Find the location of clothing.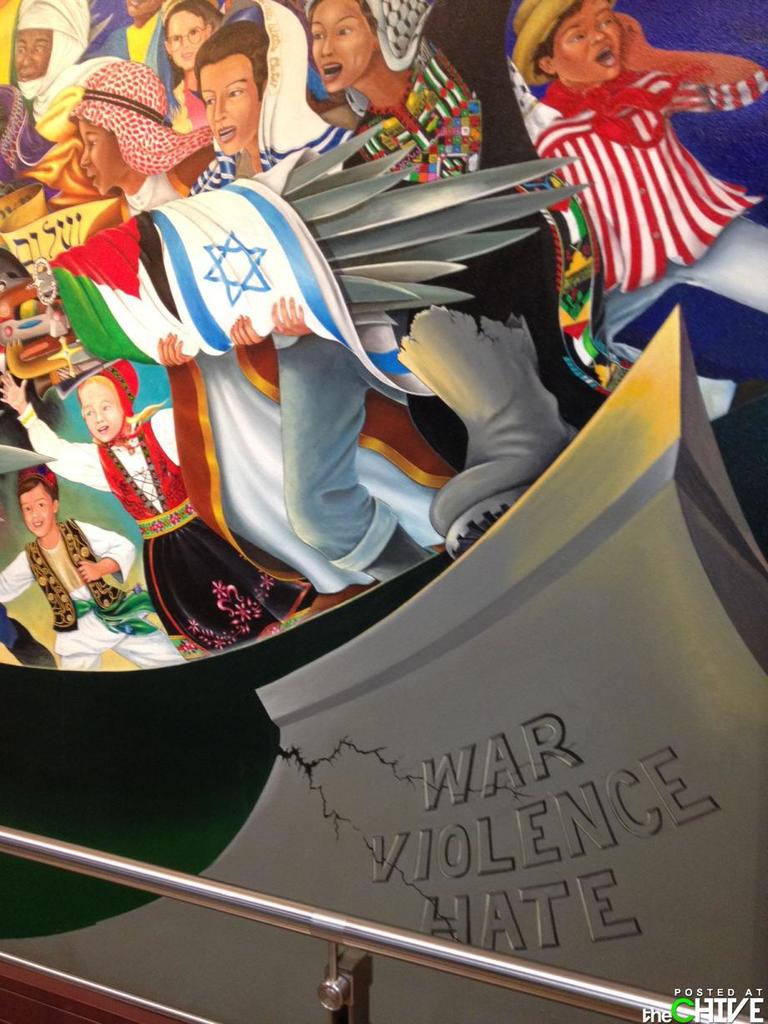
Location: rect(27, 408, 324, 666).
